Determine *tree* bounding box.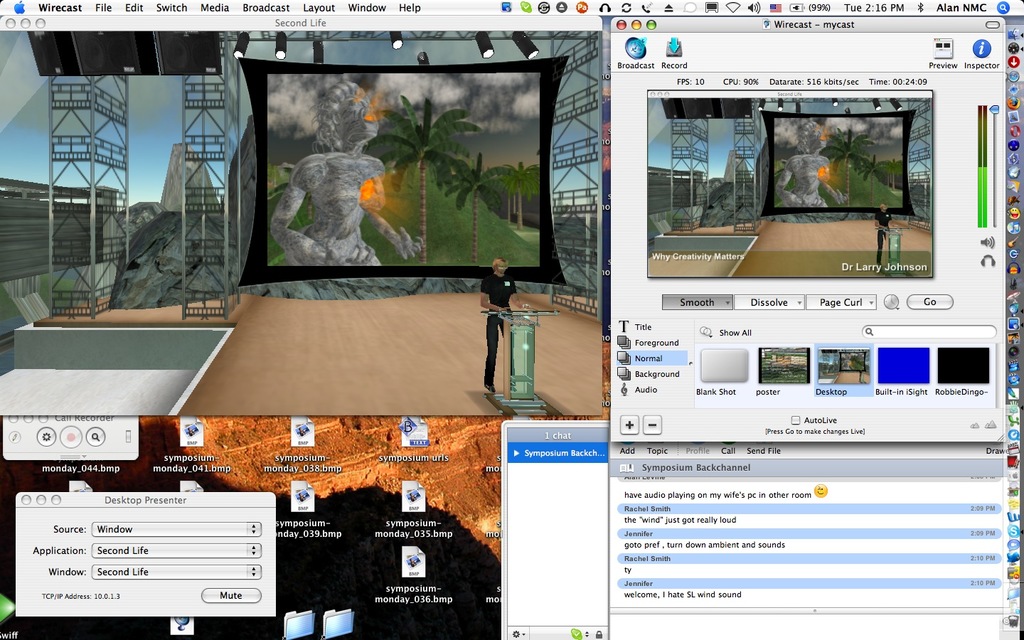
Determined: (left=881, top=158, right=902, bottom=191).
